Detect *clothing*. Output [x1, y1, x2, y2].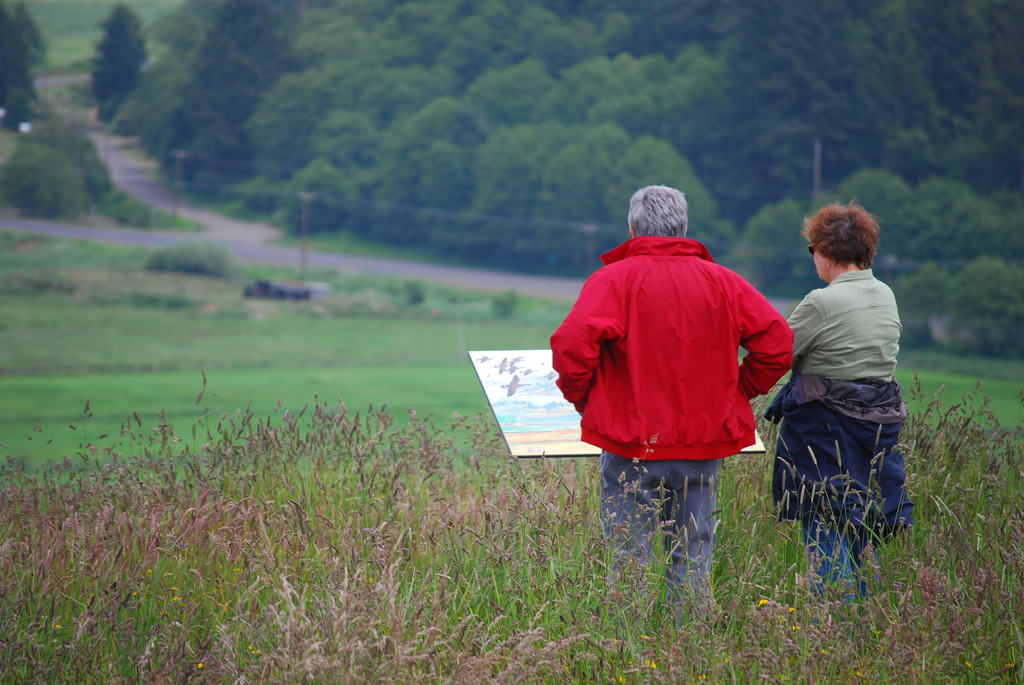
[549, 238, 797, 462].
